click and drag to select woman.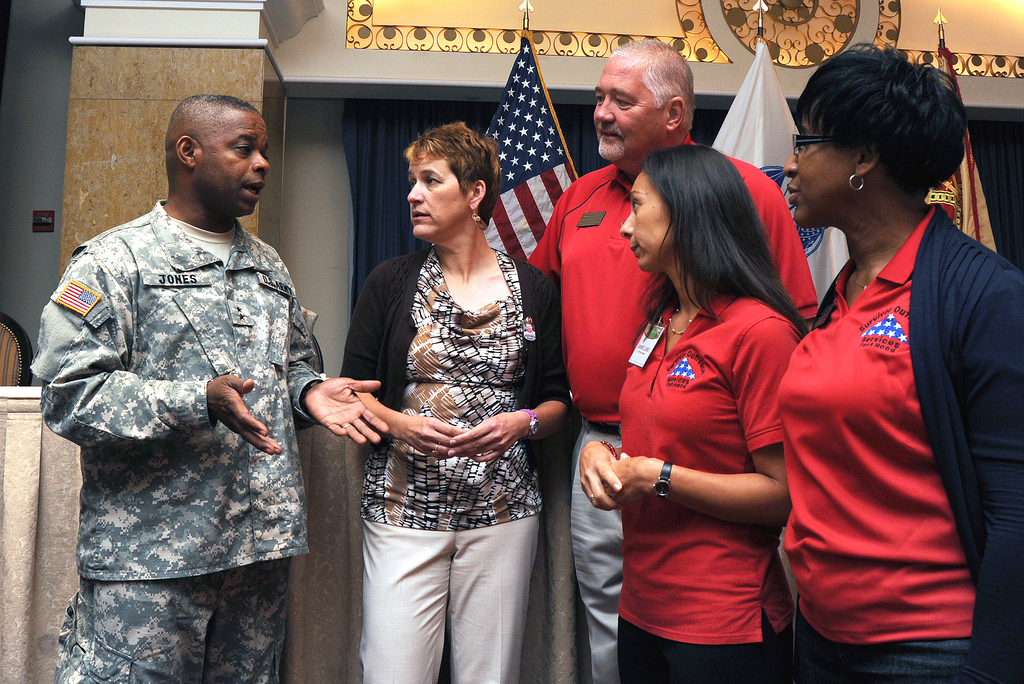
Selection: left=771, top=42, right=1023, bottom=683.
